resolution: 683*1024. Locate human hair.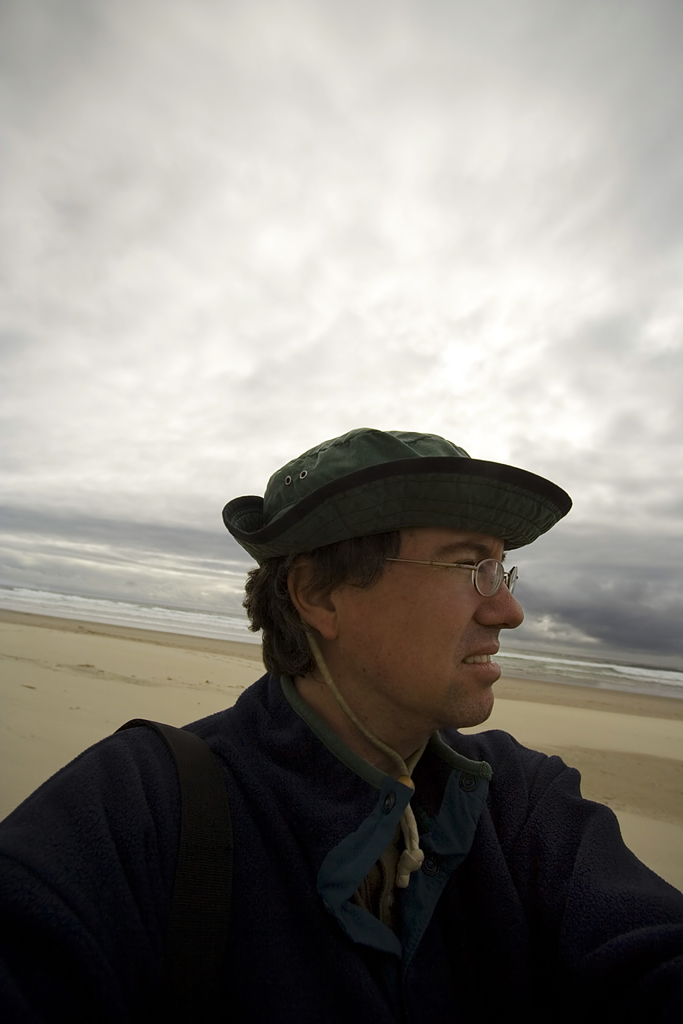
l=242, t=524, r=400, b=676.
